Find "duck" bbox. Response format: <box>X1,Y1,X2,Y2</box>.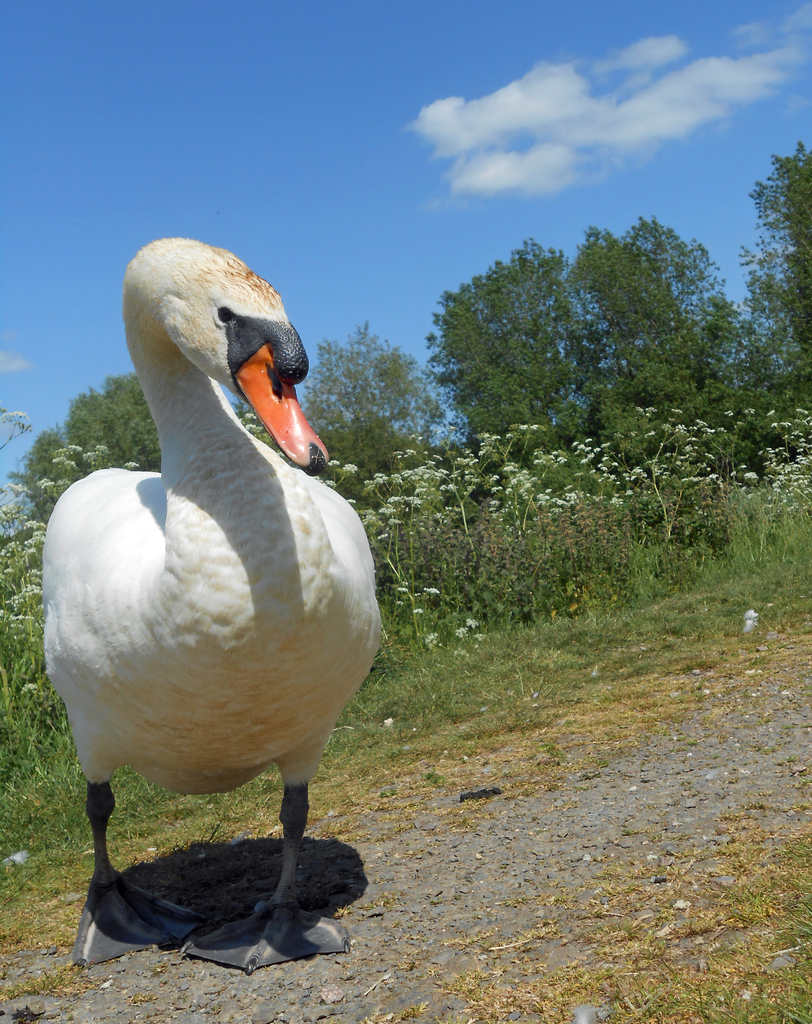
<box>44,227,471,999</box>.
